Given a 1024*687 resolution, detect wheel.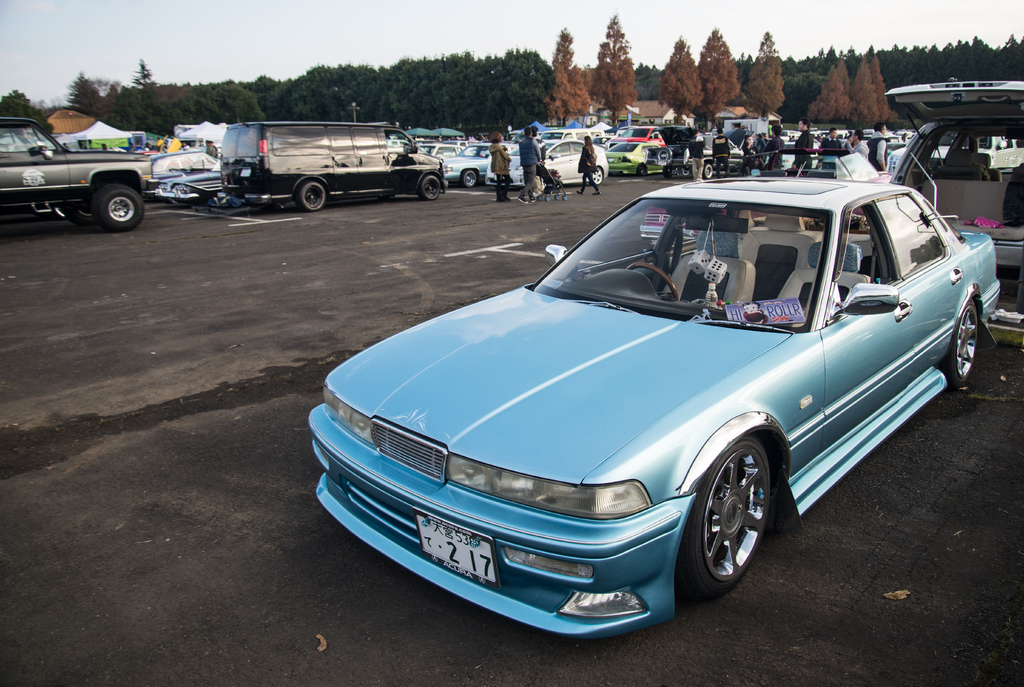
419, 175, 439, 196.
